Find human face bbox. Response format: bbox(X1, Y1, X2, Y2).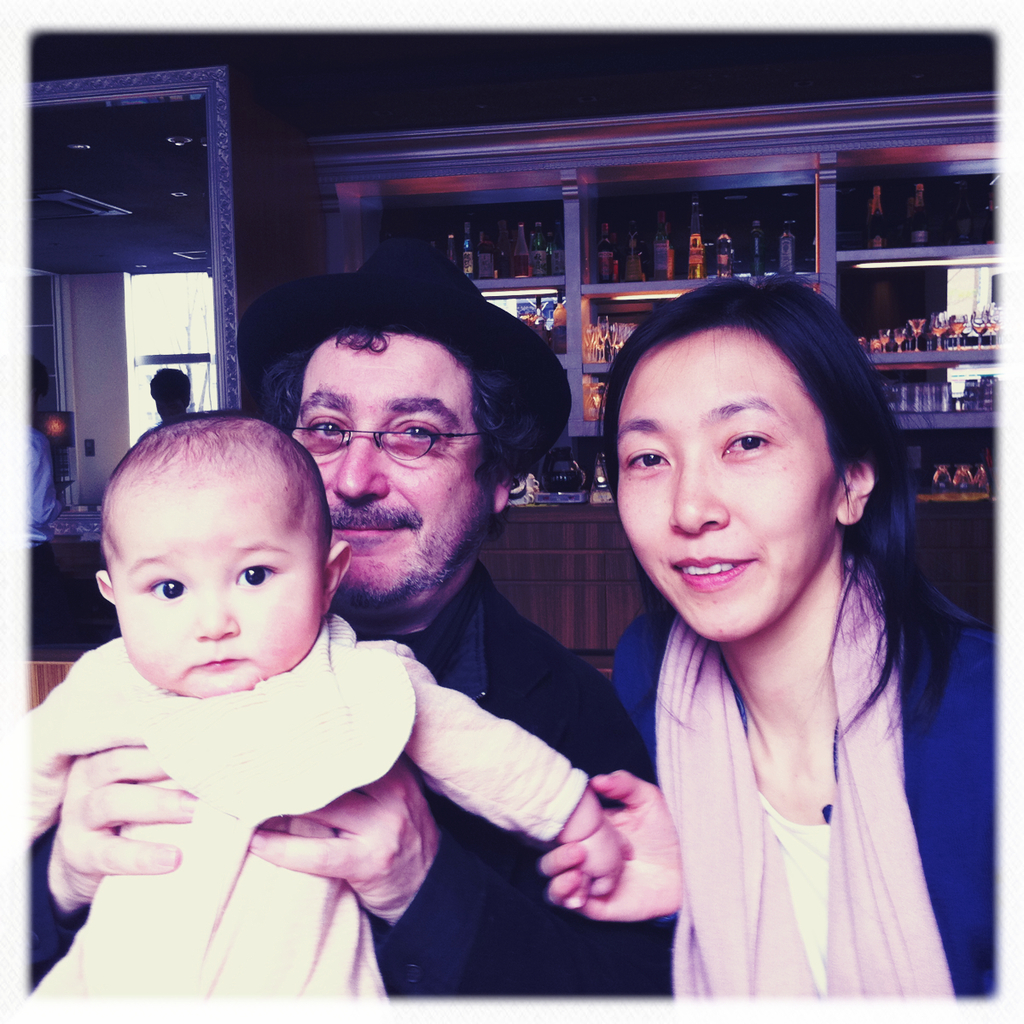
bbox(115, 468, 322, 697).
